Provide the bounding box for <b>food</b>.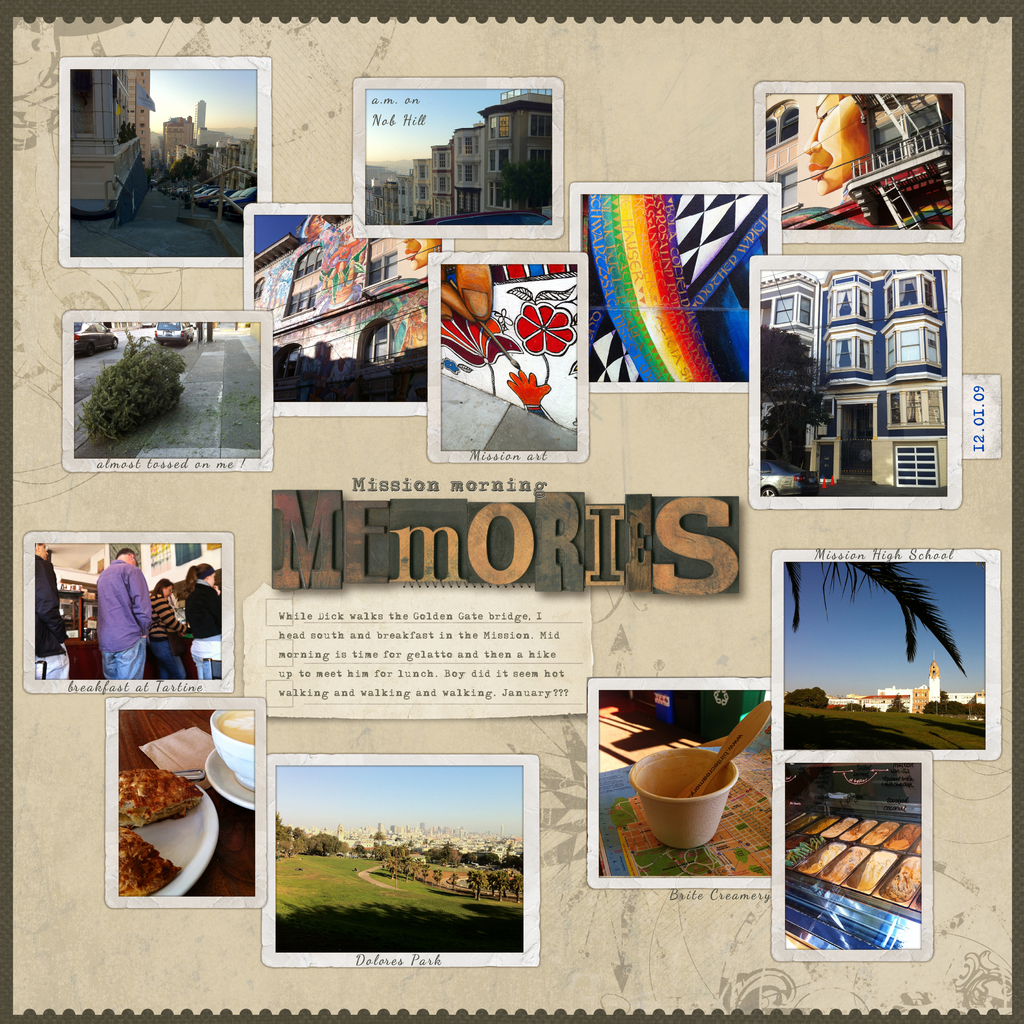
l=79, t=588, r=95, b=600.
